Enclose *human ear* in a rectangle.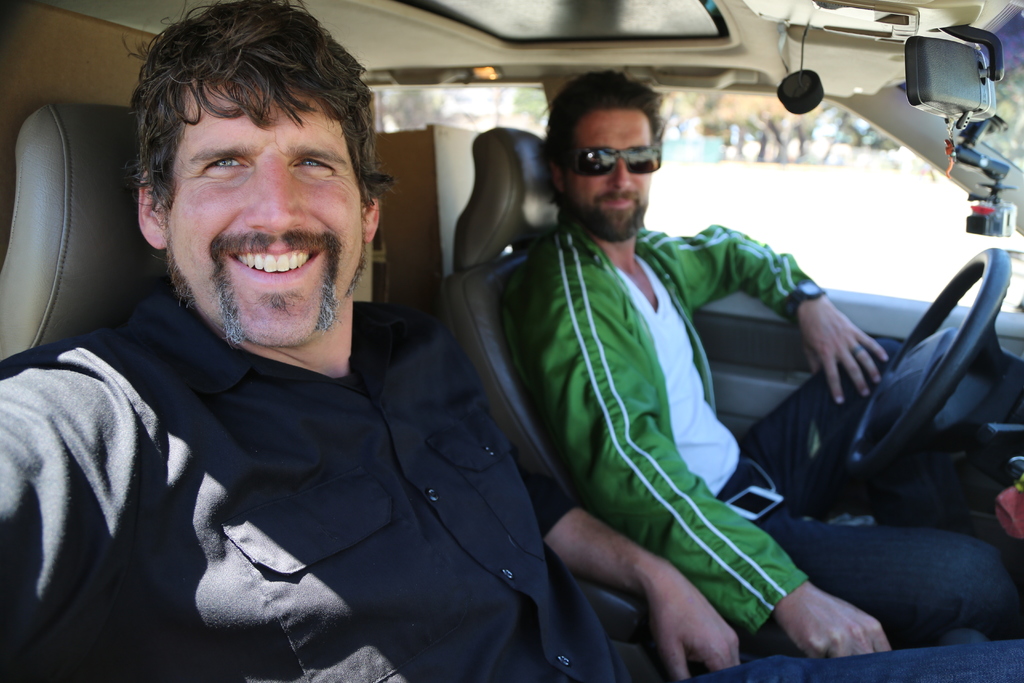
region(140, 168, 169, 249).
